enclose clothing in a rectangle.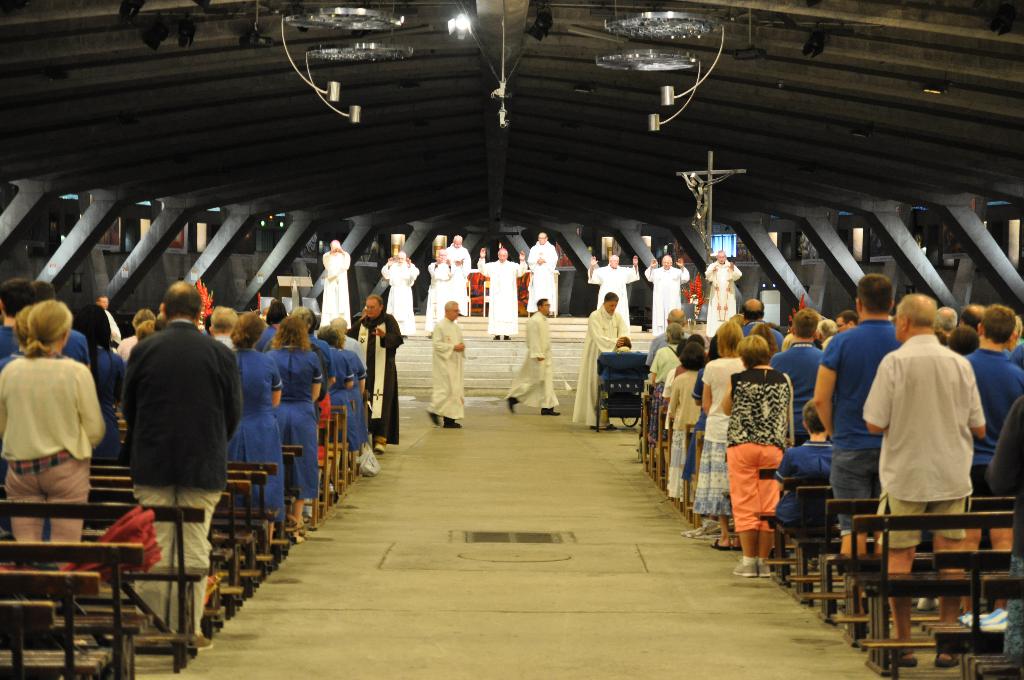
(262,344,321,494).
